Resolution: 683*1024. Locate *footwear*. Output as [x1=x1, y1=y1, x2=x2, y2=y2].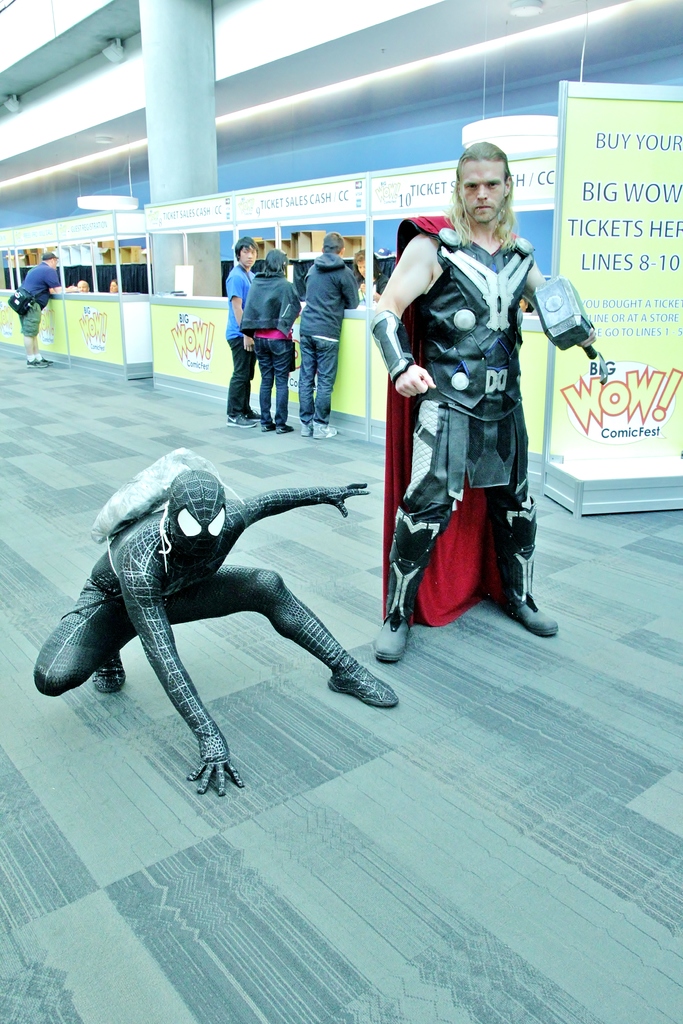
[x1=499, y1=577, x2=566, y2=646].
